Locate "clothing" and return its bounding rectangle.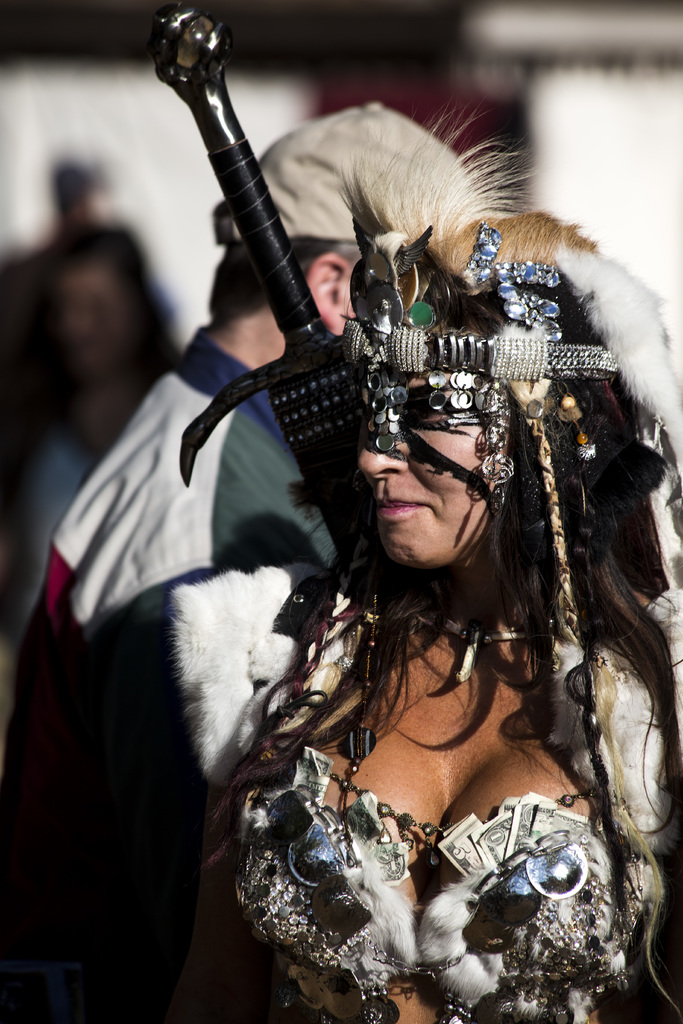
{"x1": 17, "y1": 328, "x2": 331, "y2": 702}.
